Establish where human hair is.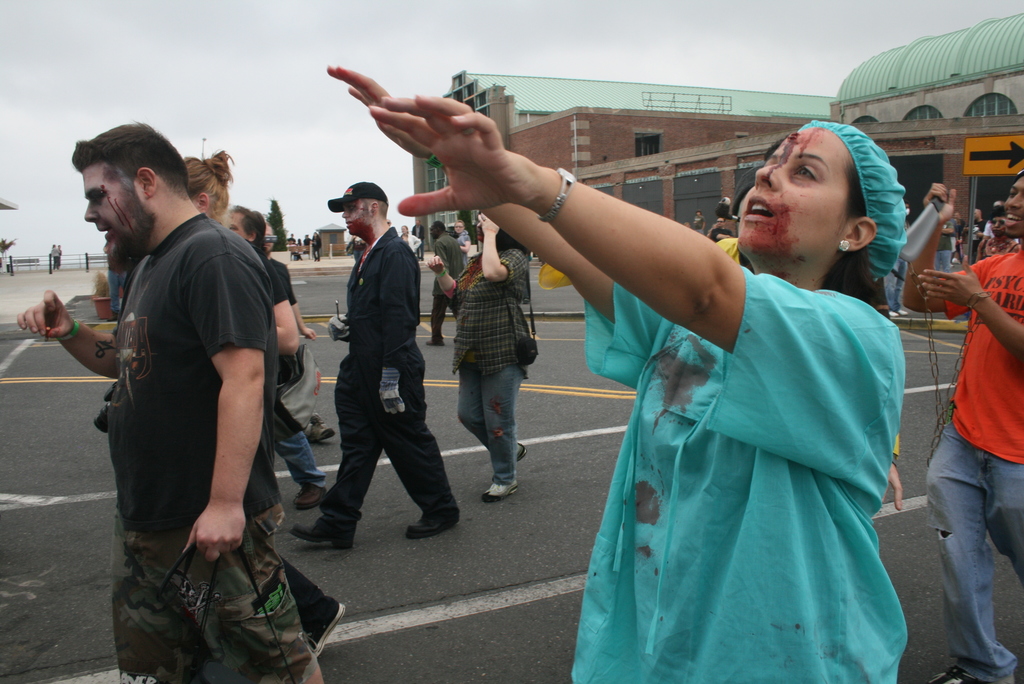
Established at bbox(232, 201, 266, 251).
